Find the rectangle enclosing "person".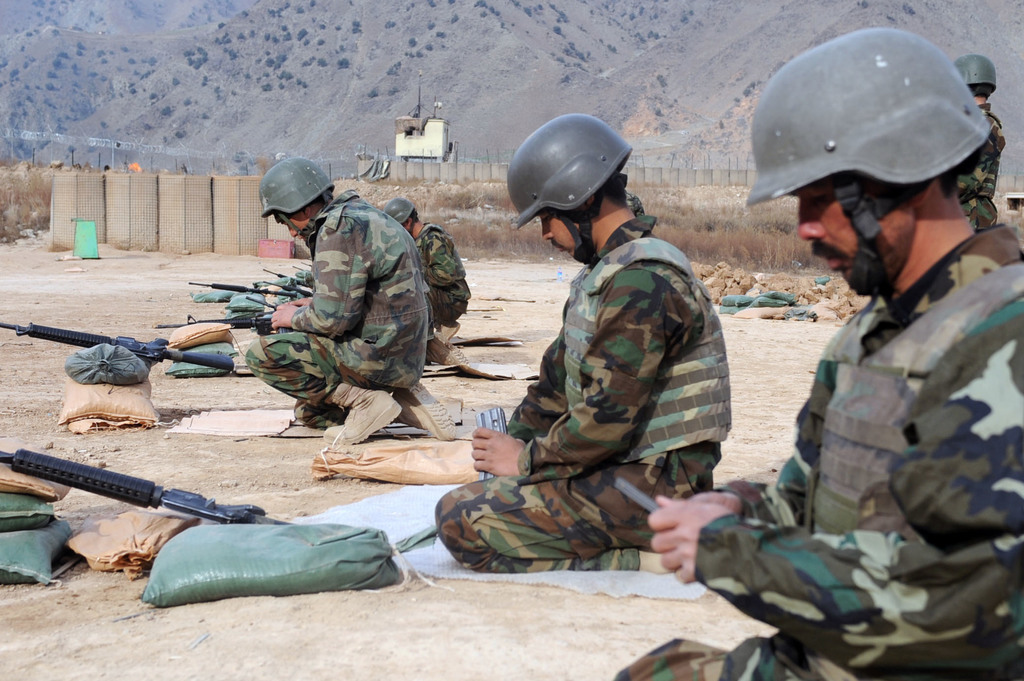
(607,25,1023,680).
